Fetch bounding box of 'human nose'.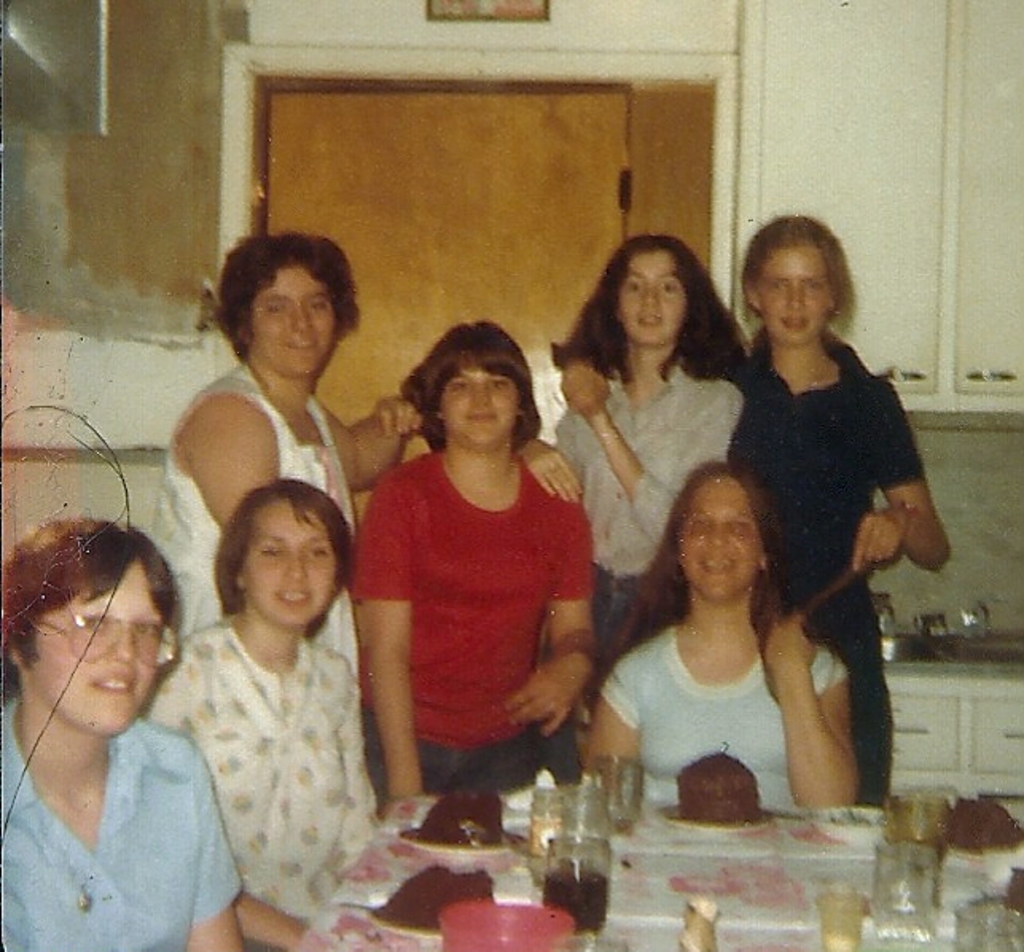
Bbox: {"left": 283, "top": 549, "right": 312, "bottom": 583}.
